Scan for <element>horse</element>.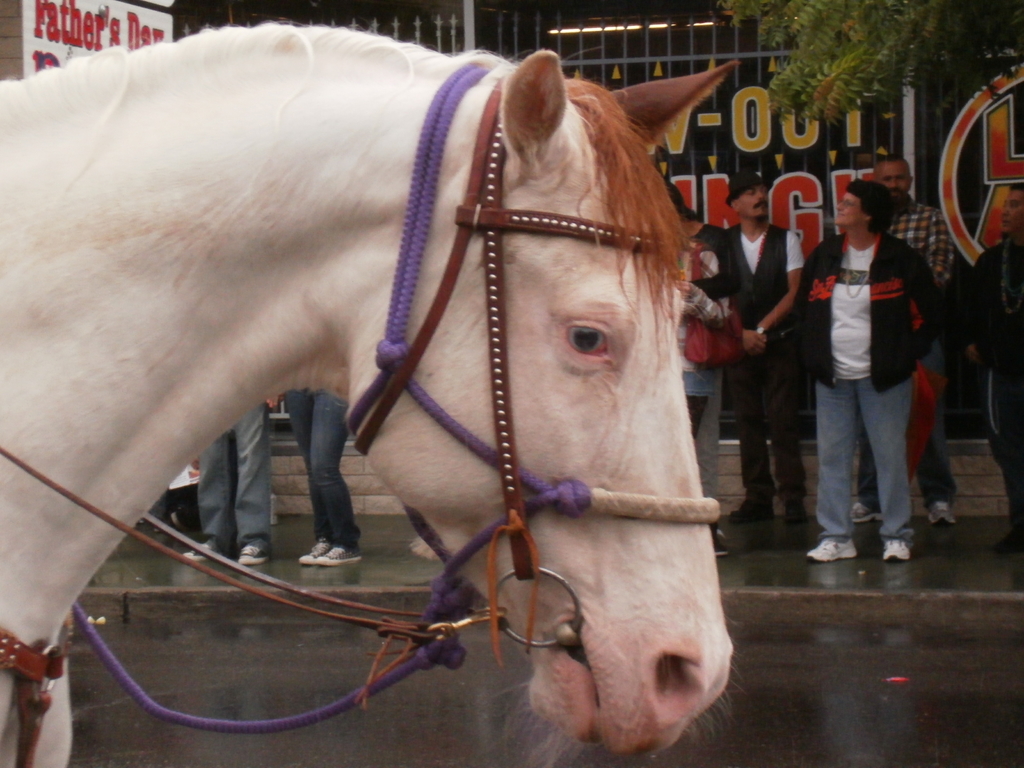
Scan result: 0/16/745/767.
